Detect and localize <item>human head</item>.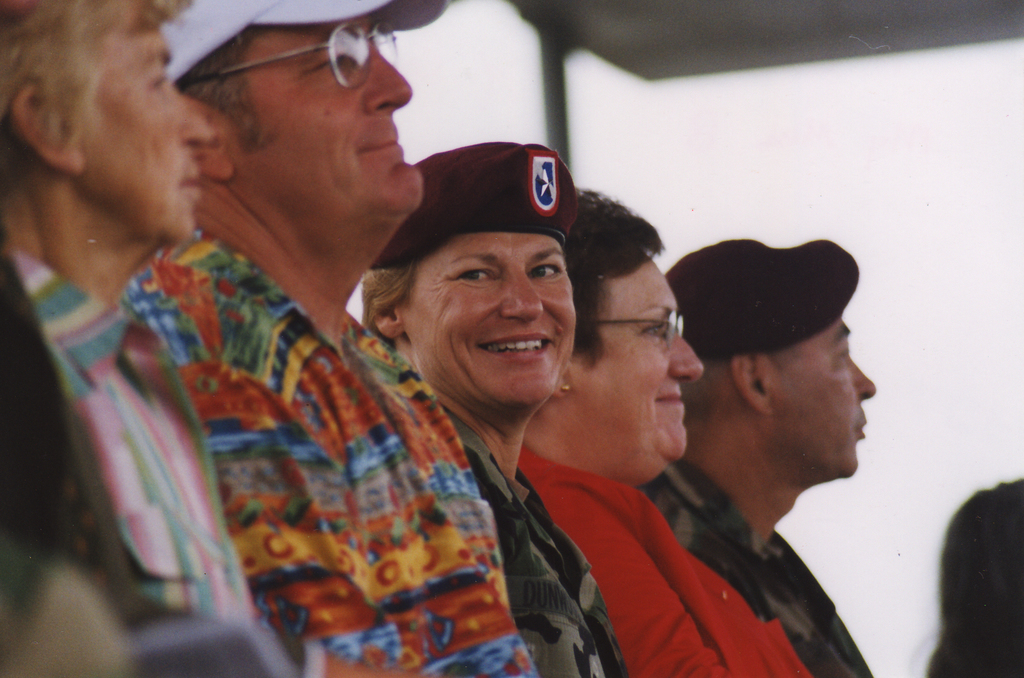
Localized at box=[527, 185, 707, 486].
